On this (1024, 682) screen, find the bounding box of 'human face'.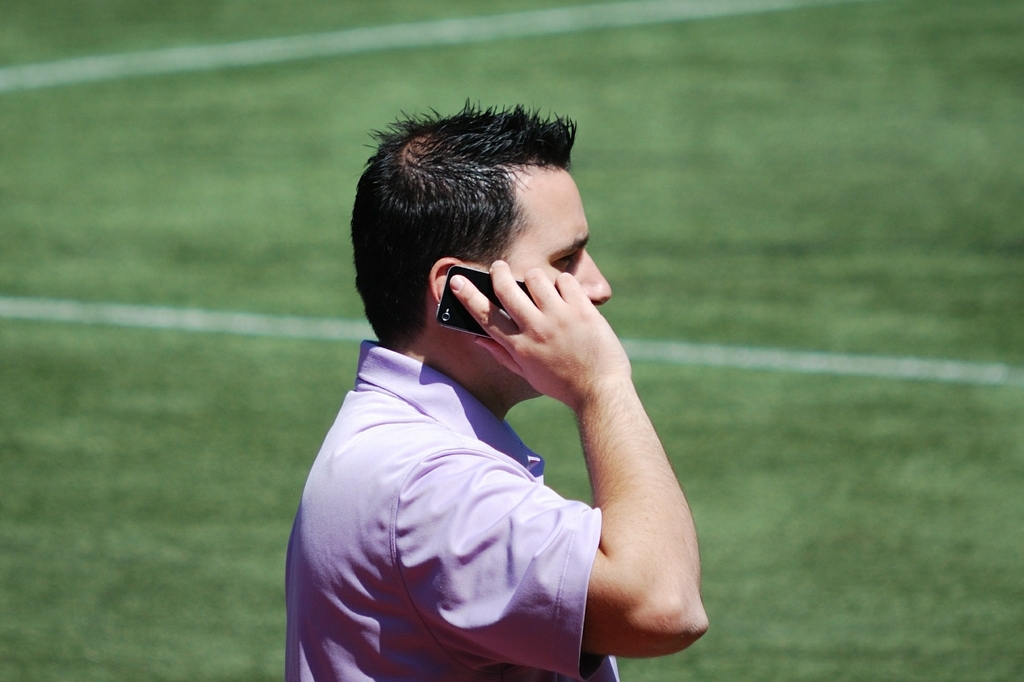
Bounding box: 493,164,612,311.
